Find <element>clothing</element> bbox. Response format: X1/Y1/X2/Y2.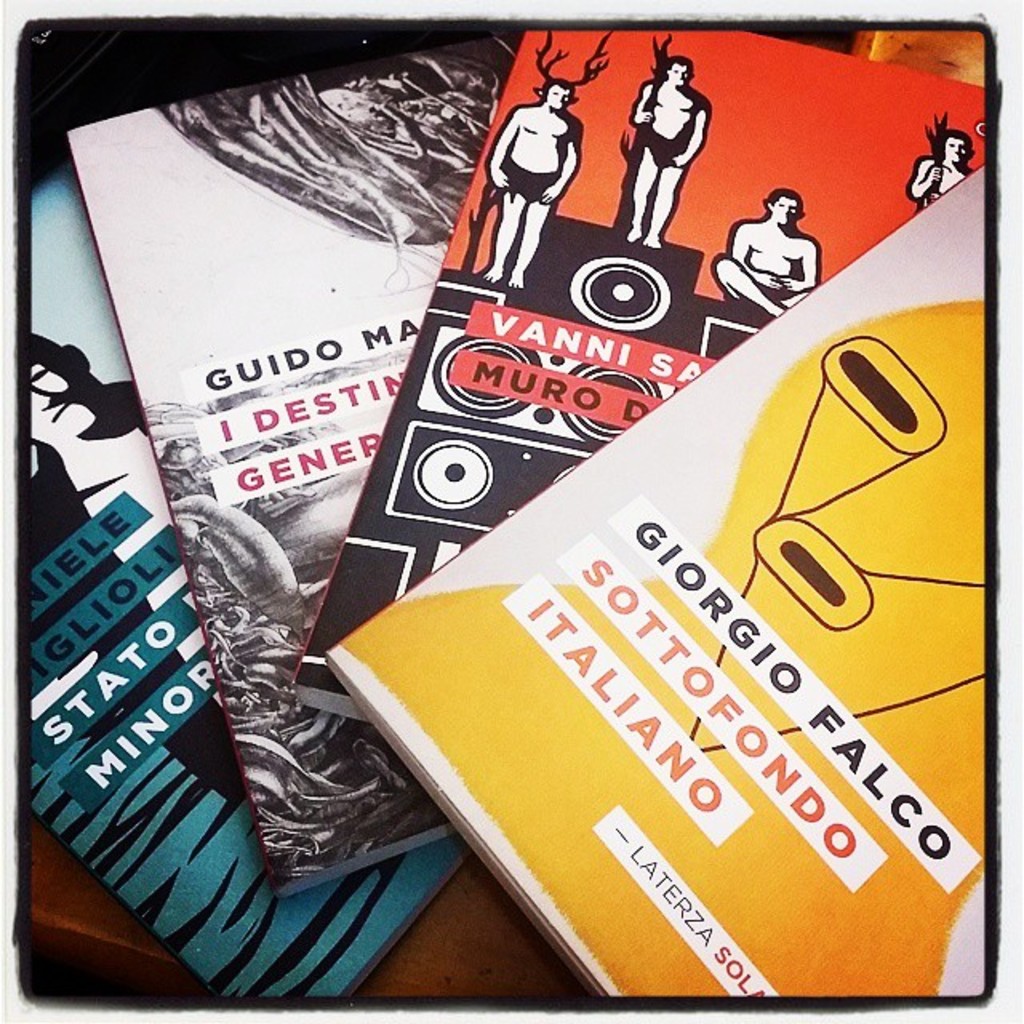
630/120/685/168.
